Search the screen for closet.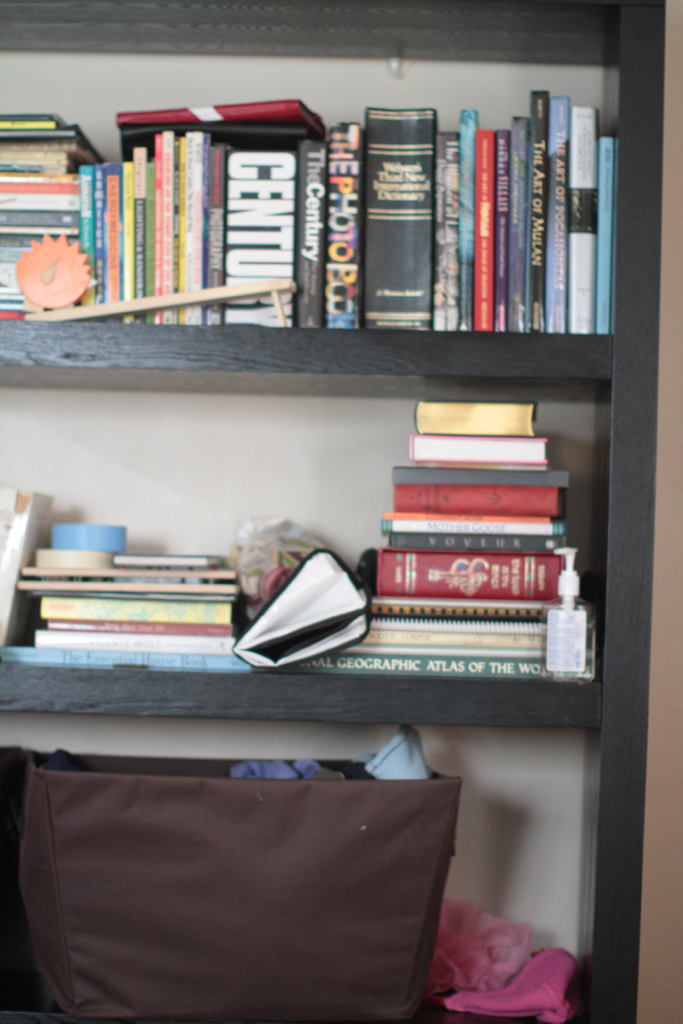
Found at x1=0, y1=0, x2=665, y2=1023.
